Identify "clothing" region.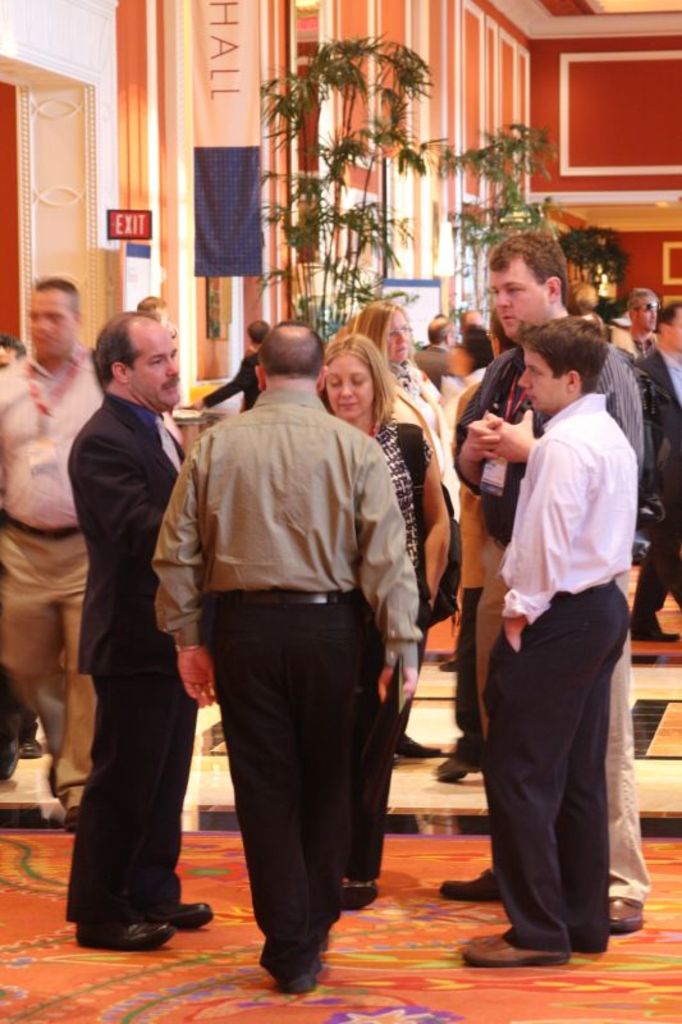
Region: rect(68, 390, 186, 908).
